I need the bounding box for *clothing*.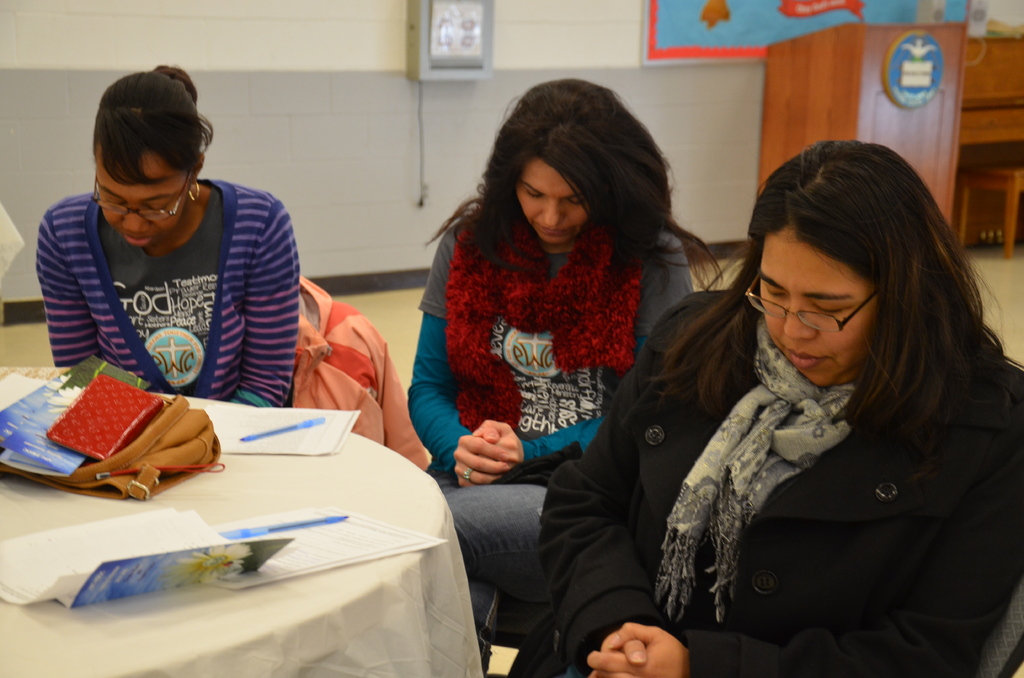
Here it is: (left=522, top=280, right=1023, bottom=677).
